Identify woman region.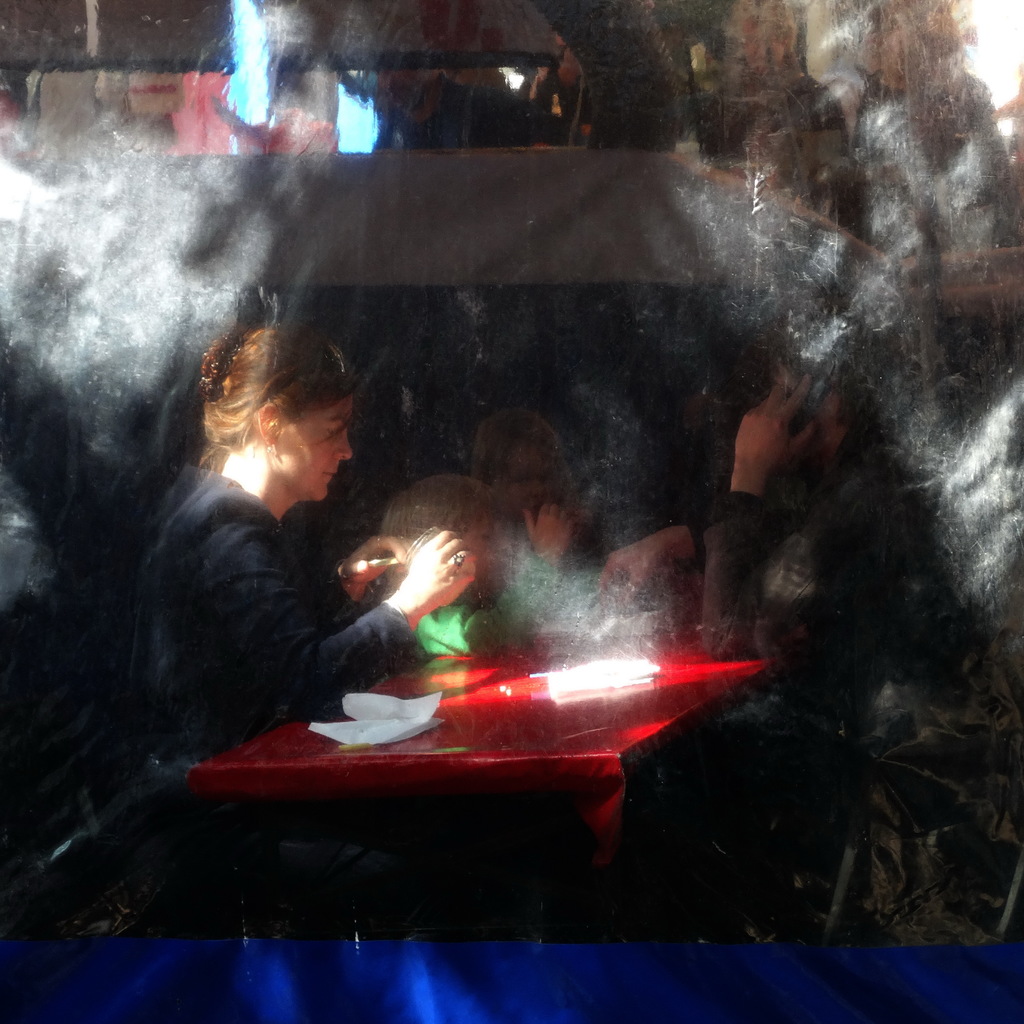
Region: [130,311,475,928].
